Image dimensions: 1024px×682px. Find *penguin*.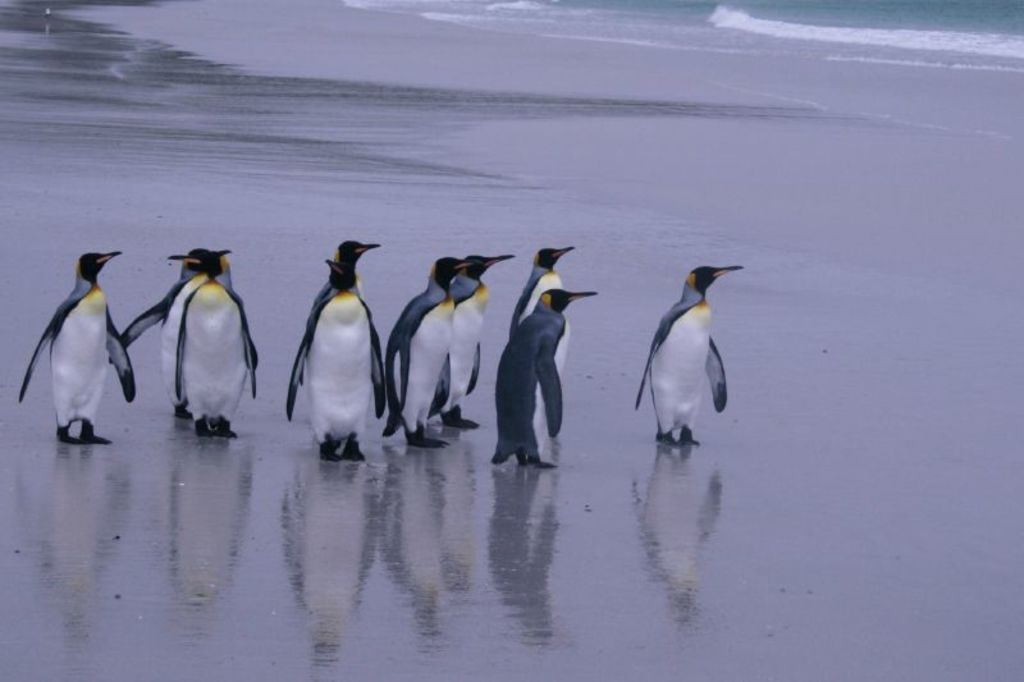
<region>490, 287, 589, 464</region>.
